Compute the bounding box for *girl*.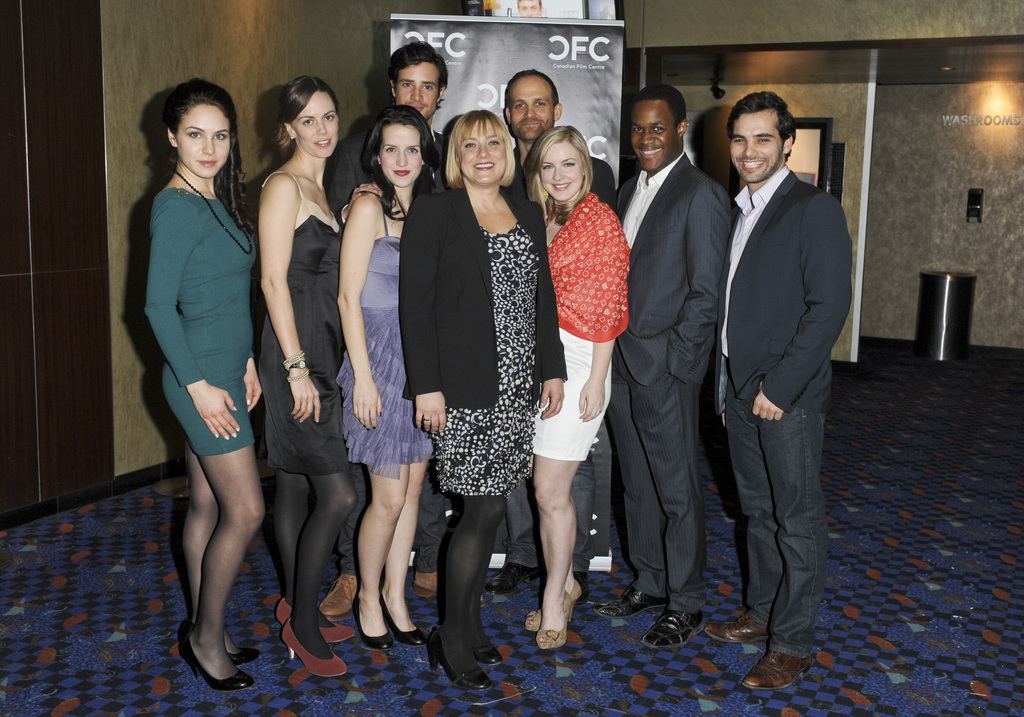
(525, 123, 634, 652).
